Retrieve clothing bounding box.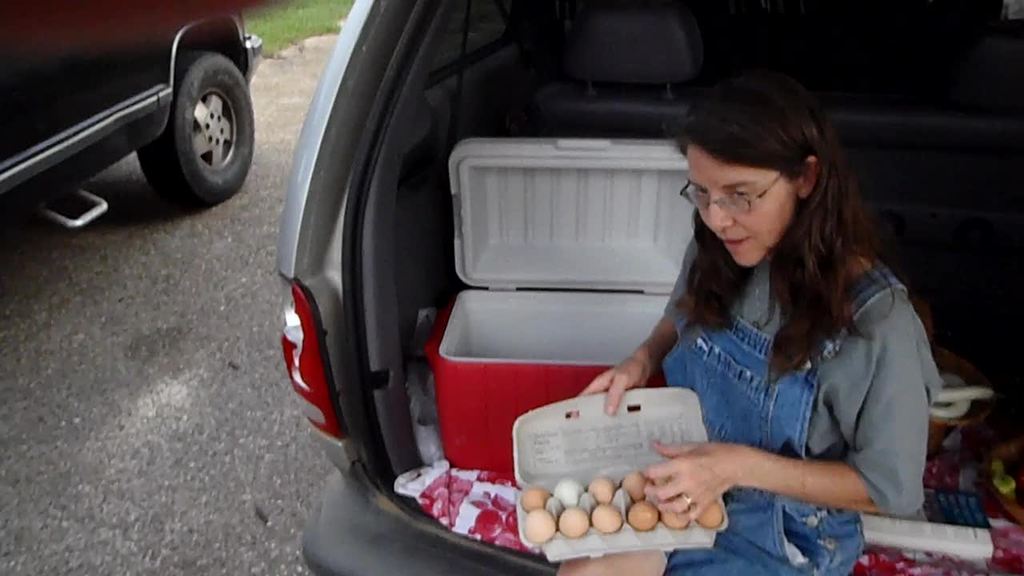
Bounding box: crop(664, 235, 945, 575).
